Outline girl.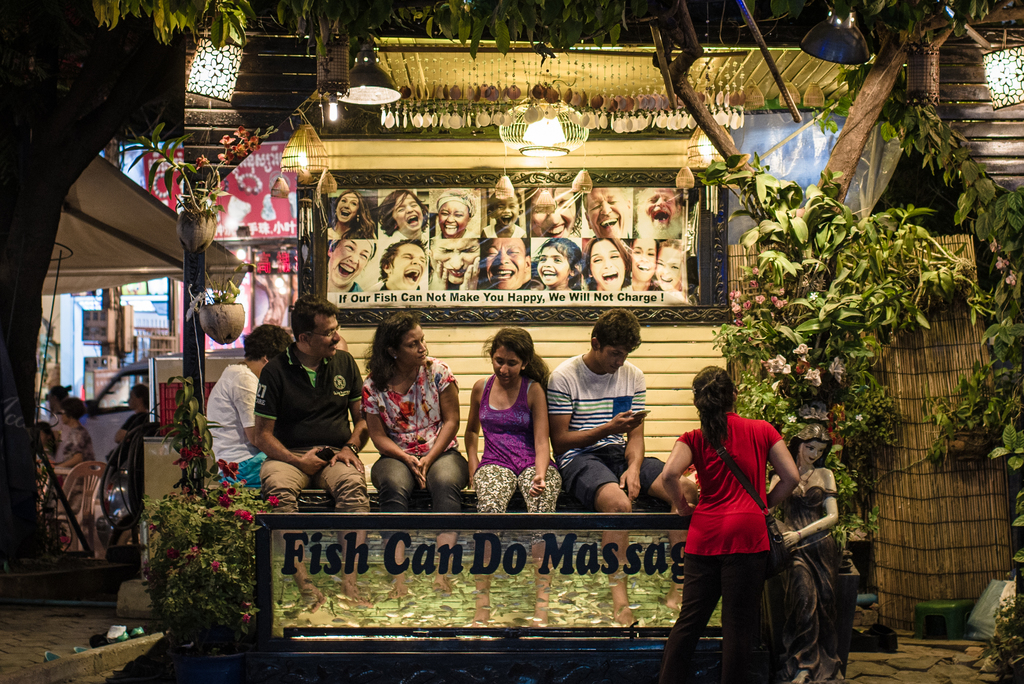
Outline: x1=618 y1=236 x2=659 y2=288.
